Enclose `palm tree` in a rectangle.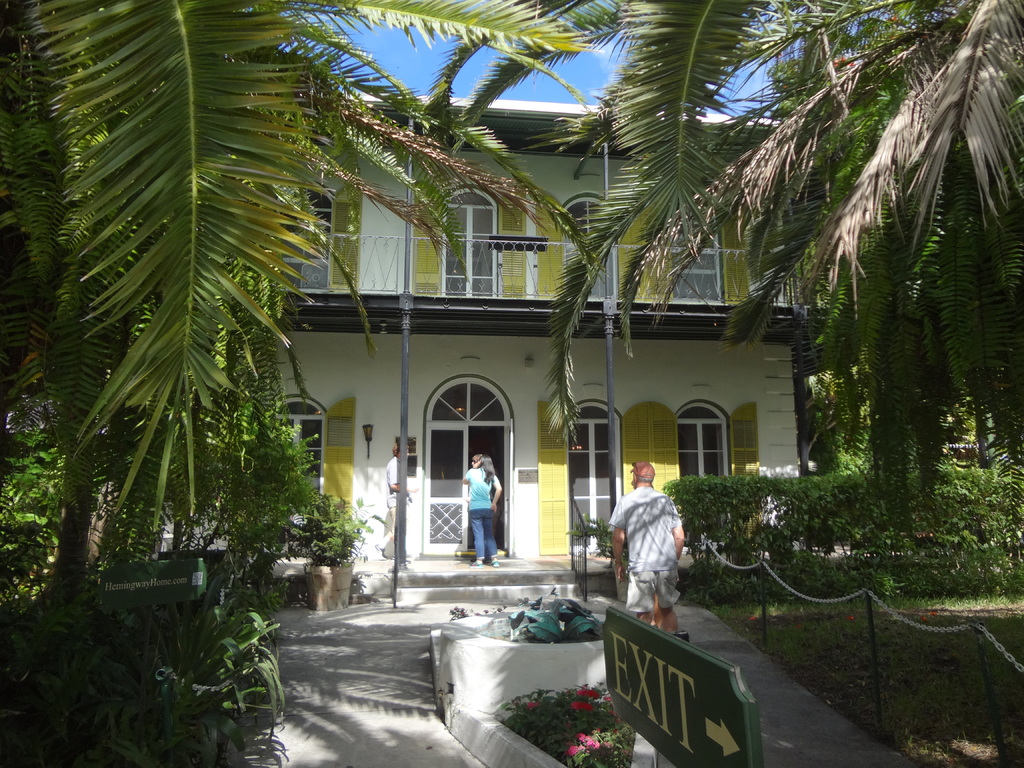
select_region(0, 0, 1023, 767).
